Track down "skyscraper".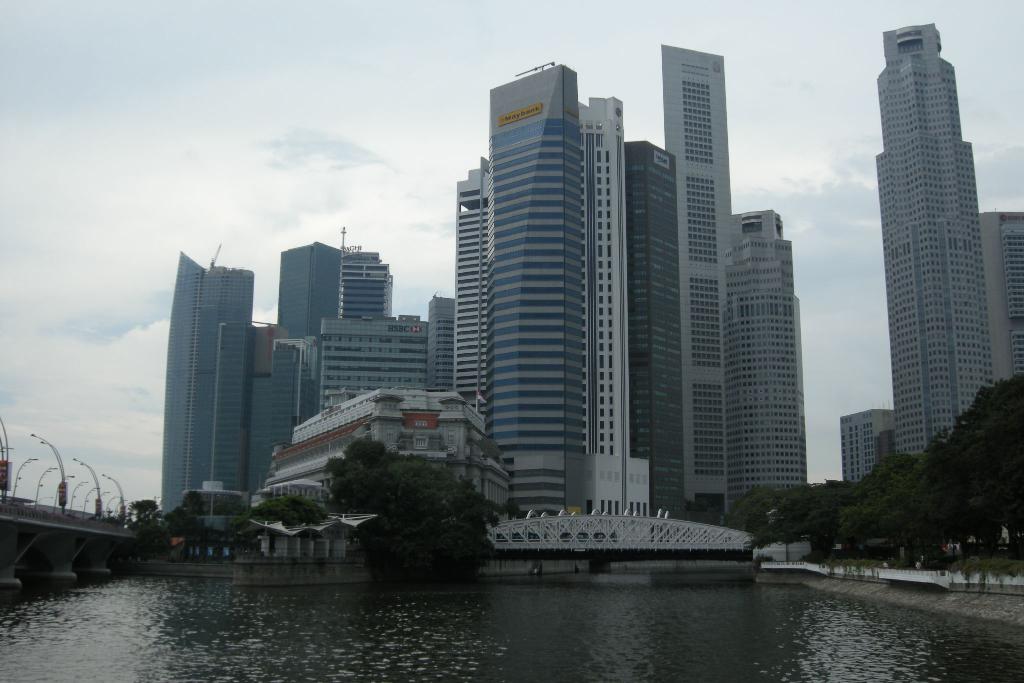
Tracked to bbox=(478, 58, 593, 516).
